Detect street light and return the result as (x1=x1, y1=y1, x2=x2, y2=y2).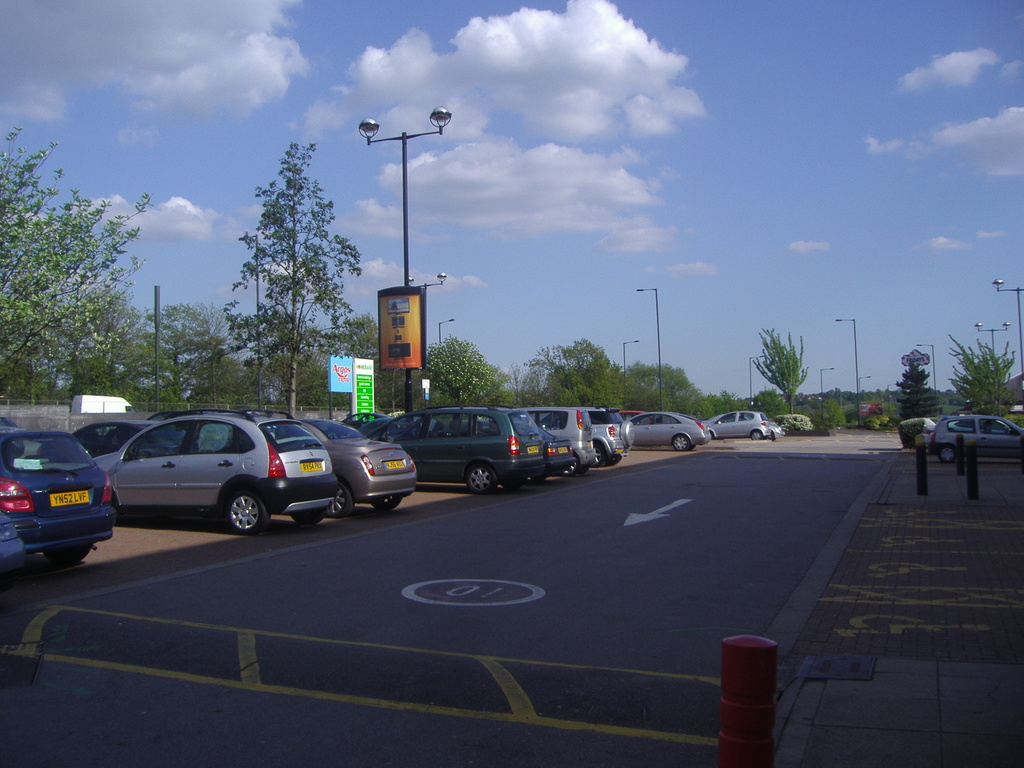
(x1=856, y1=373, x2=869, y2=397).
